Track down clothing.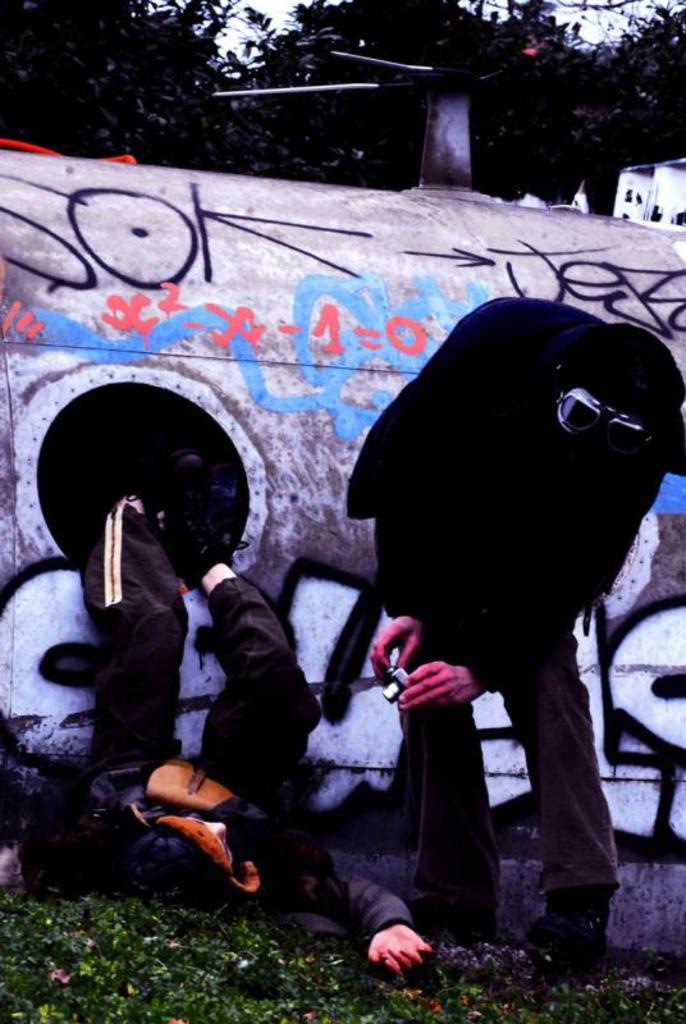
Tracked to <box>87,502,305,767</box>.
